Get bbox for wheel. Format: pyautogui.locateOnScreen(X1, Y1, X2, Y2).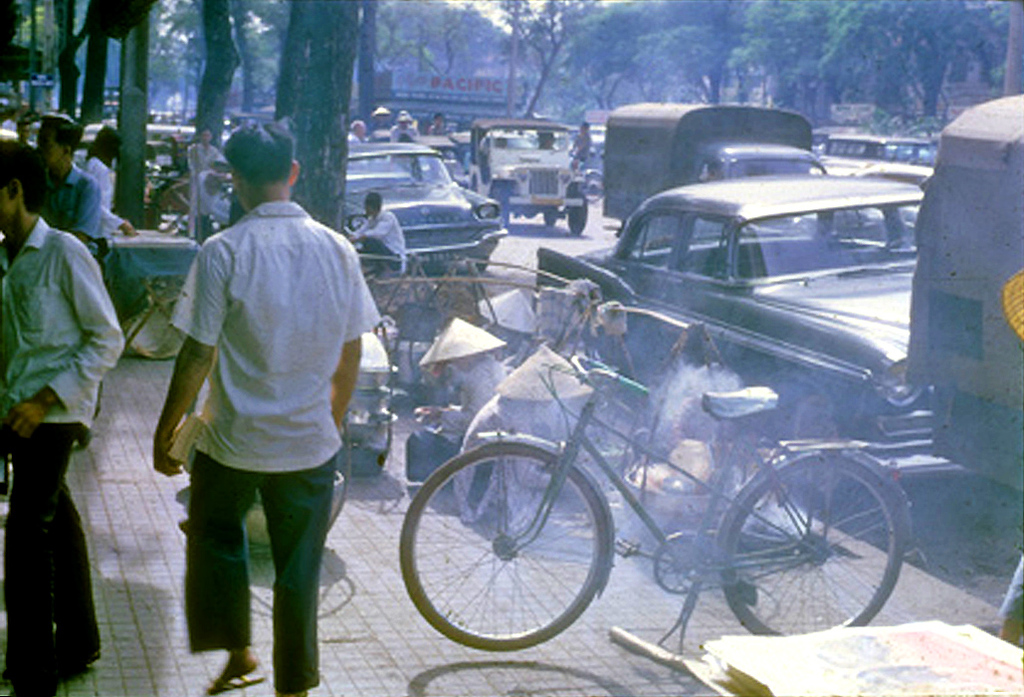
pyautogui.locateOnScreen(542, 209, 560, 230).
